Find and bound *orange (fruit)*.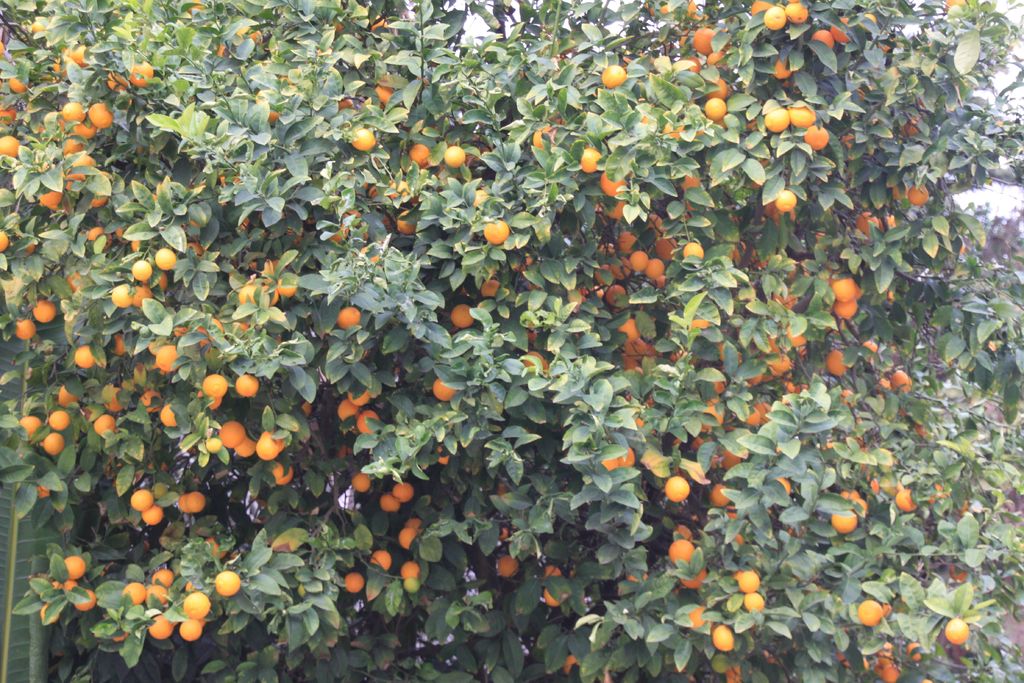
Bound: l=71, t=115, r=96, b=147.
